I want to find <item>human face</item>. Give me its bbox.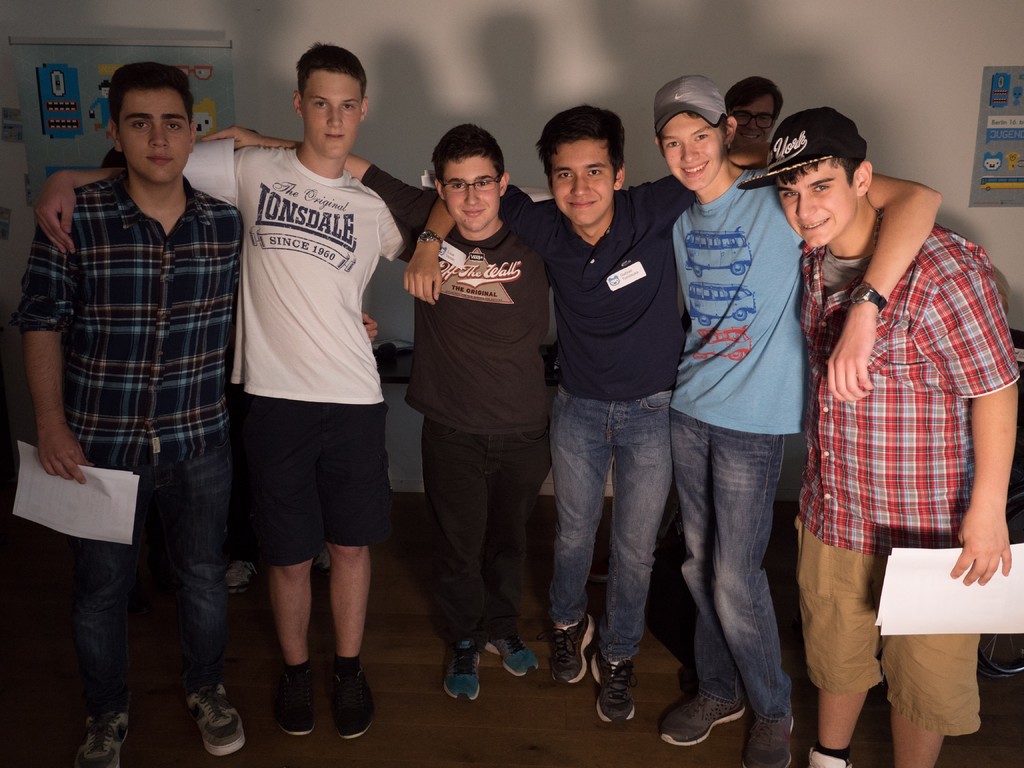
rect(117, 88, 186, 182).
